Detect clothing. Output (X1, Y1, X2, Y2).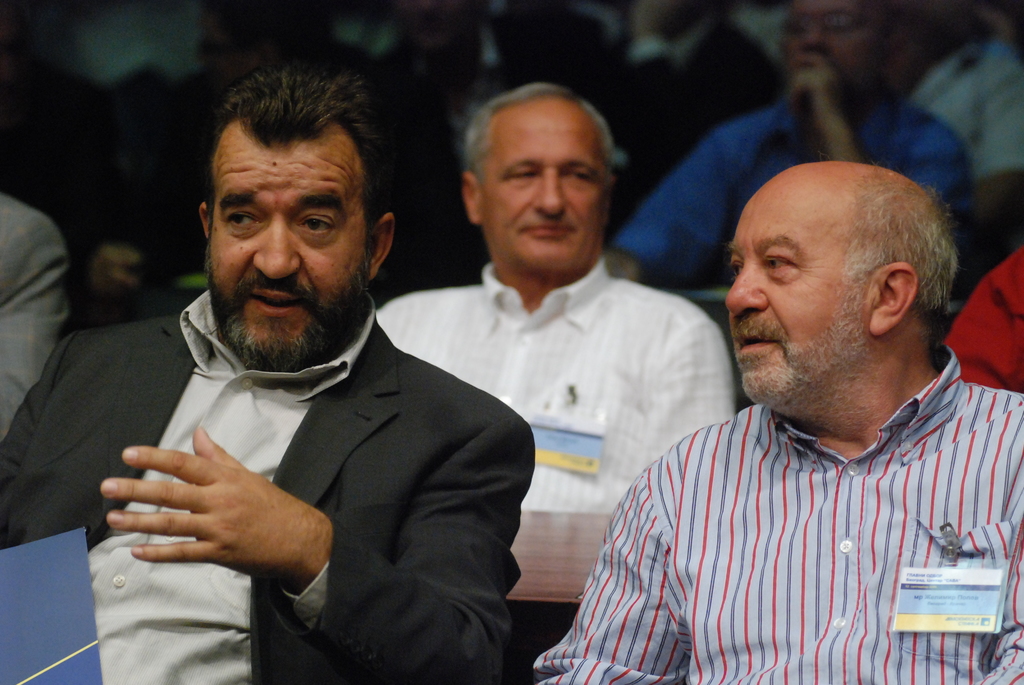
(573, 334, 1011, 677).
